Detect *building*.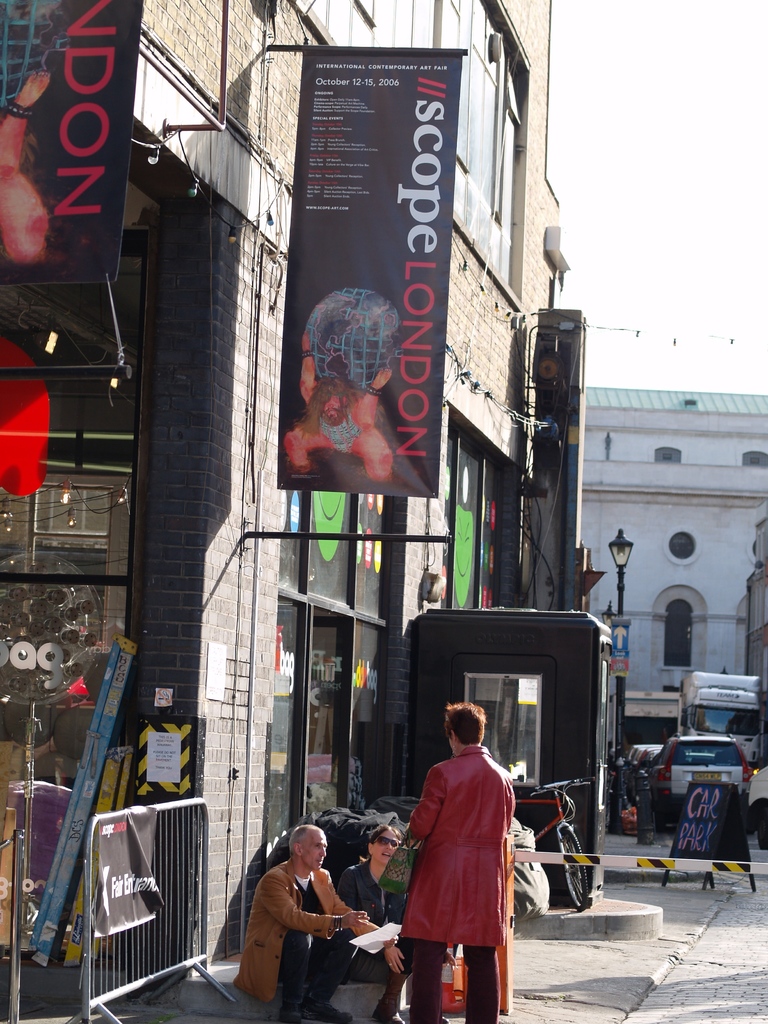
Detected at (582, 388, 767, 810).
